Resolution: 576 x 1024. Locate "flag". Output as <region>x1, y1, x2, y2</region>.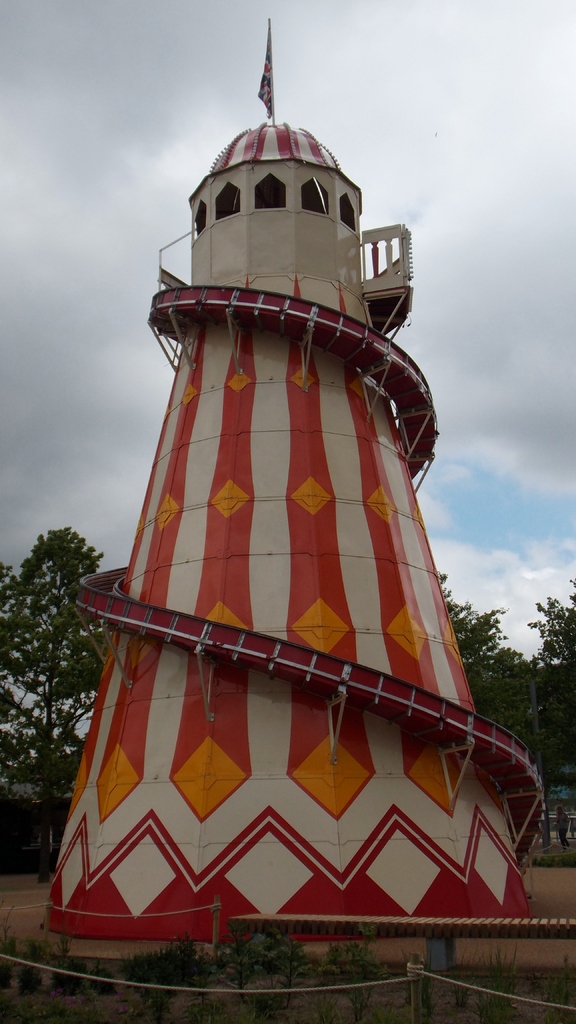
<region>254, 19, 276, 122</region>.
